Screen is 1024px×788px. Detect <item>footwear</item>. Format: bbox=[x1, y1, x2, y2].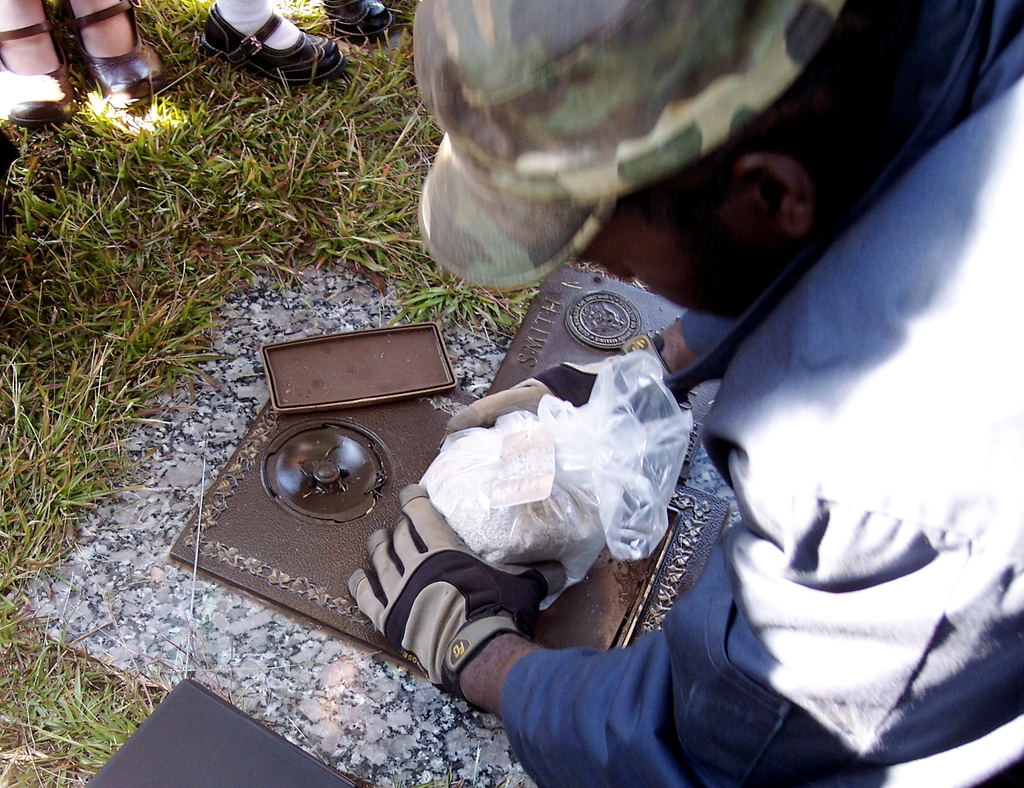
bbox=[0, 19, 82, 124].
